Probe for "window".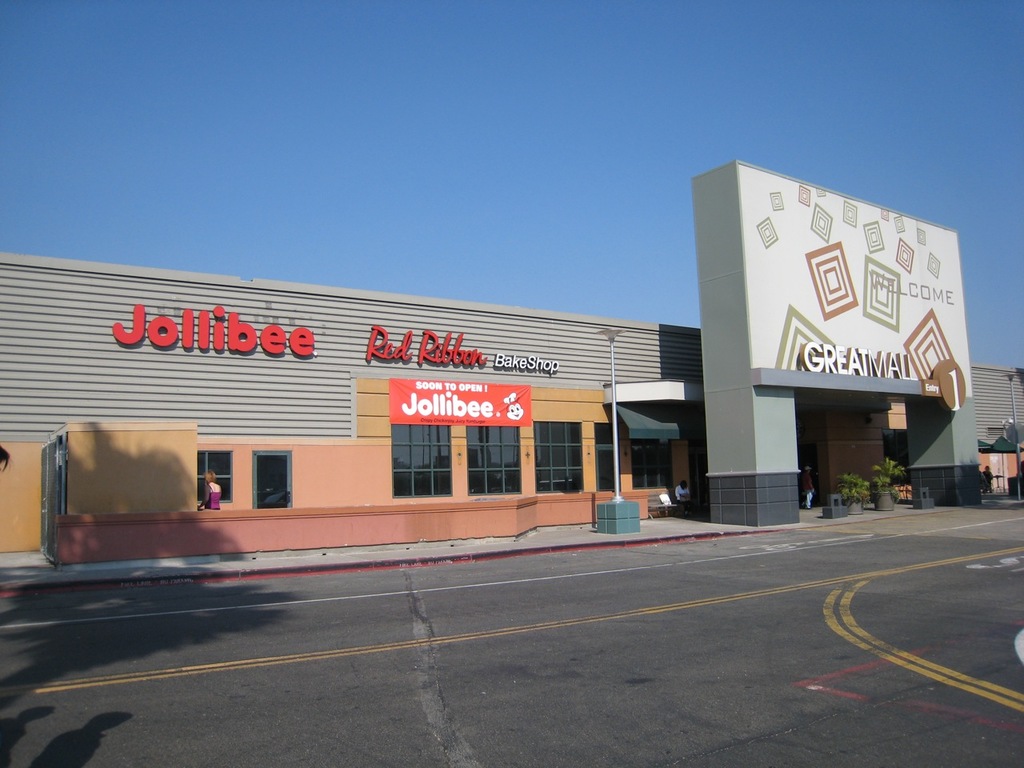
Probe result: x1=534, y1=424, x2=584, y2=494.
